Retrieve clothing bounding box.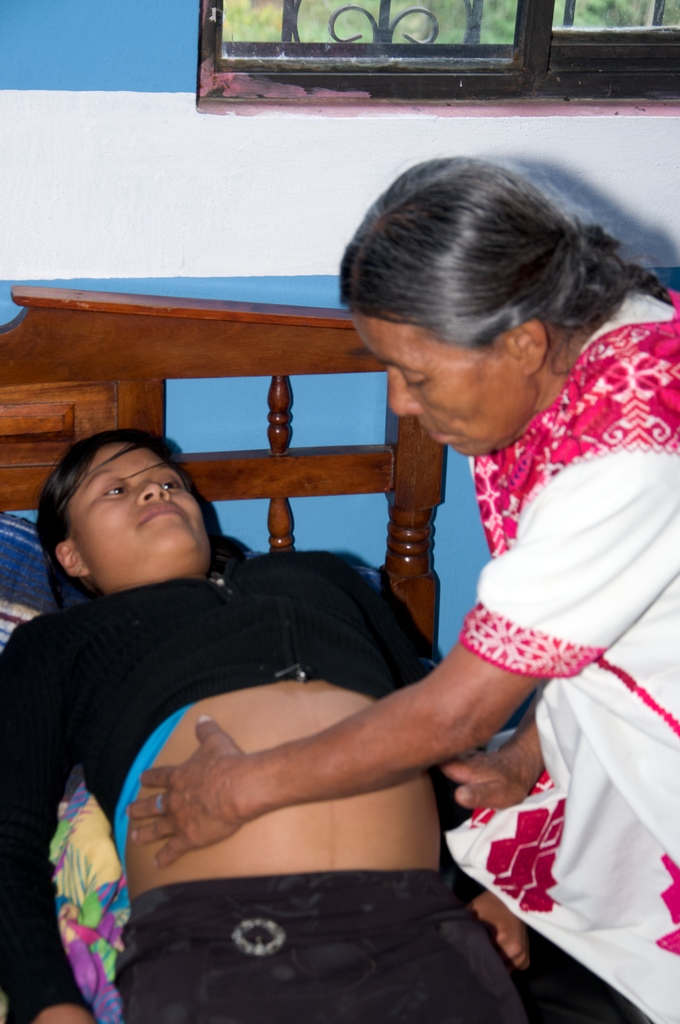
Bounding box: left=432, top=288, right=679, bottom=1023.
